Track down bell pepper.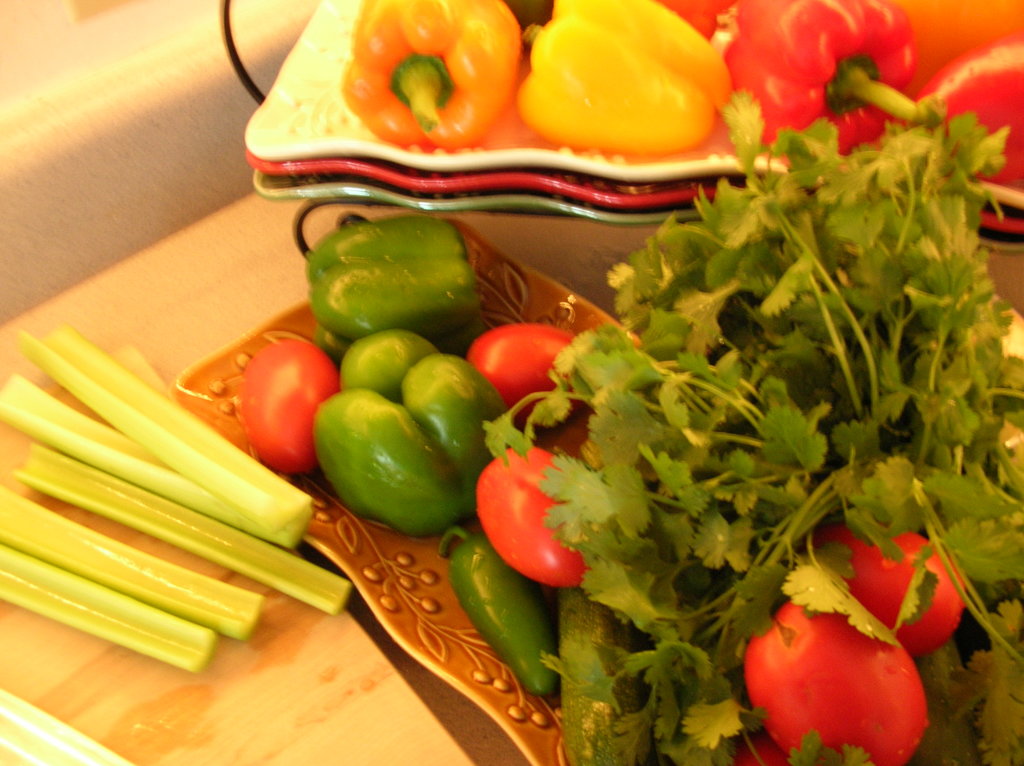
Tracked to box=[305, 219, 481, 356].
